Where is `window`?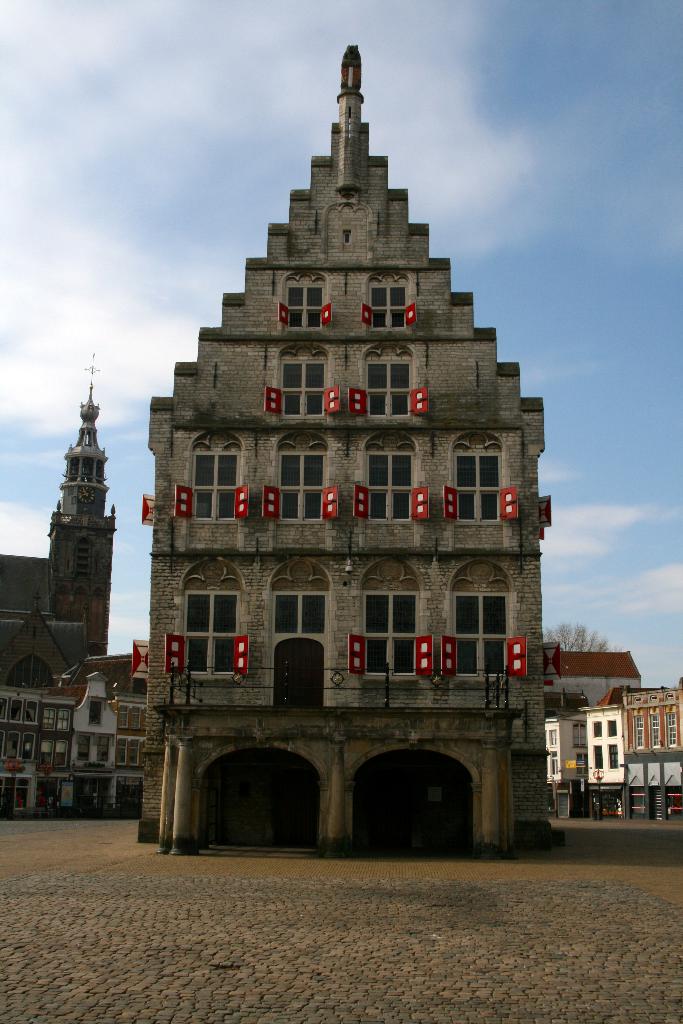
detection(605, 741, 621, 769).
